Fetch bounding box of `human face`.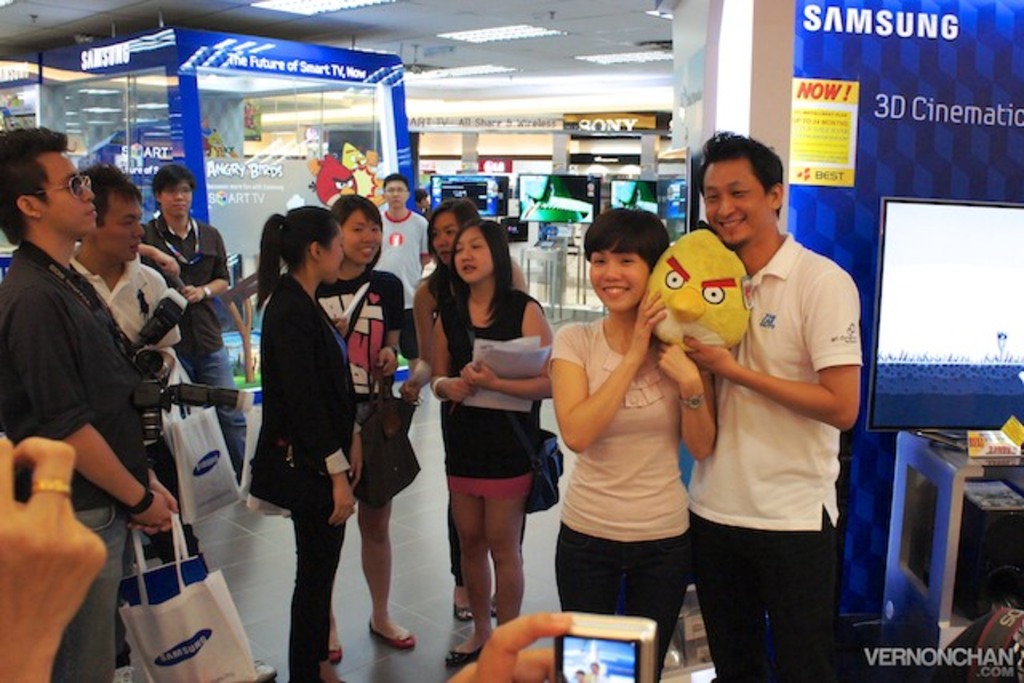
Bbox: left=589, top=250, right=650, bottom=312.
